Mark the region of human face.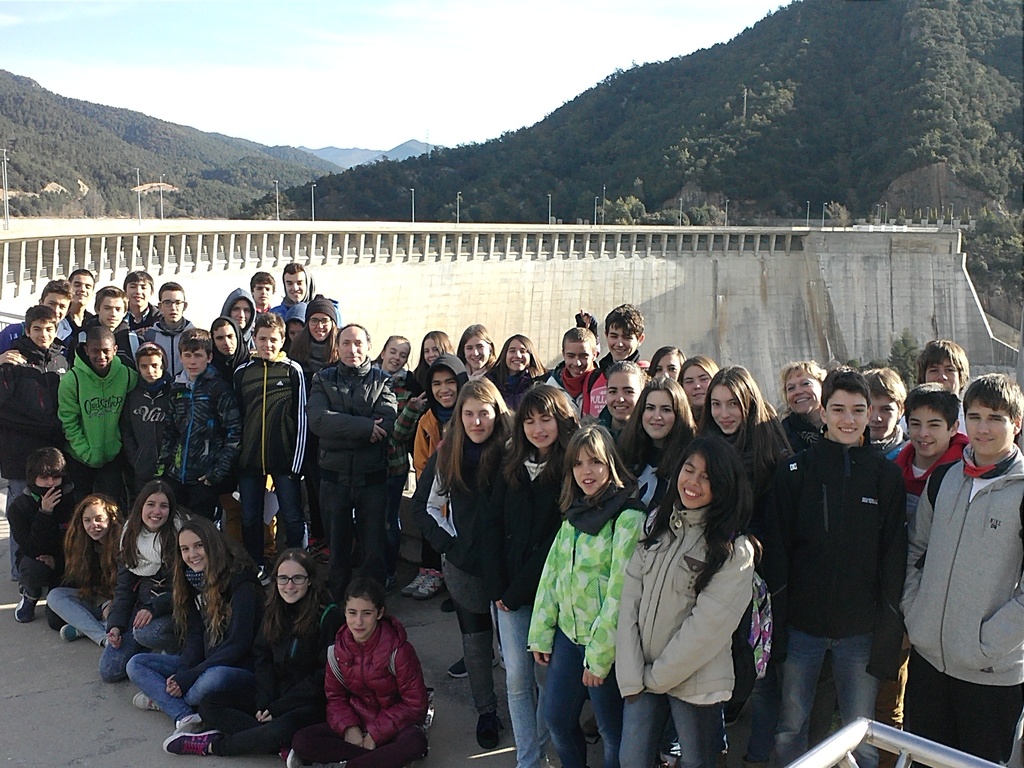
Region: x1=463, y1=335, x2=488, y2=374.
